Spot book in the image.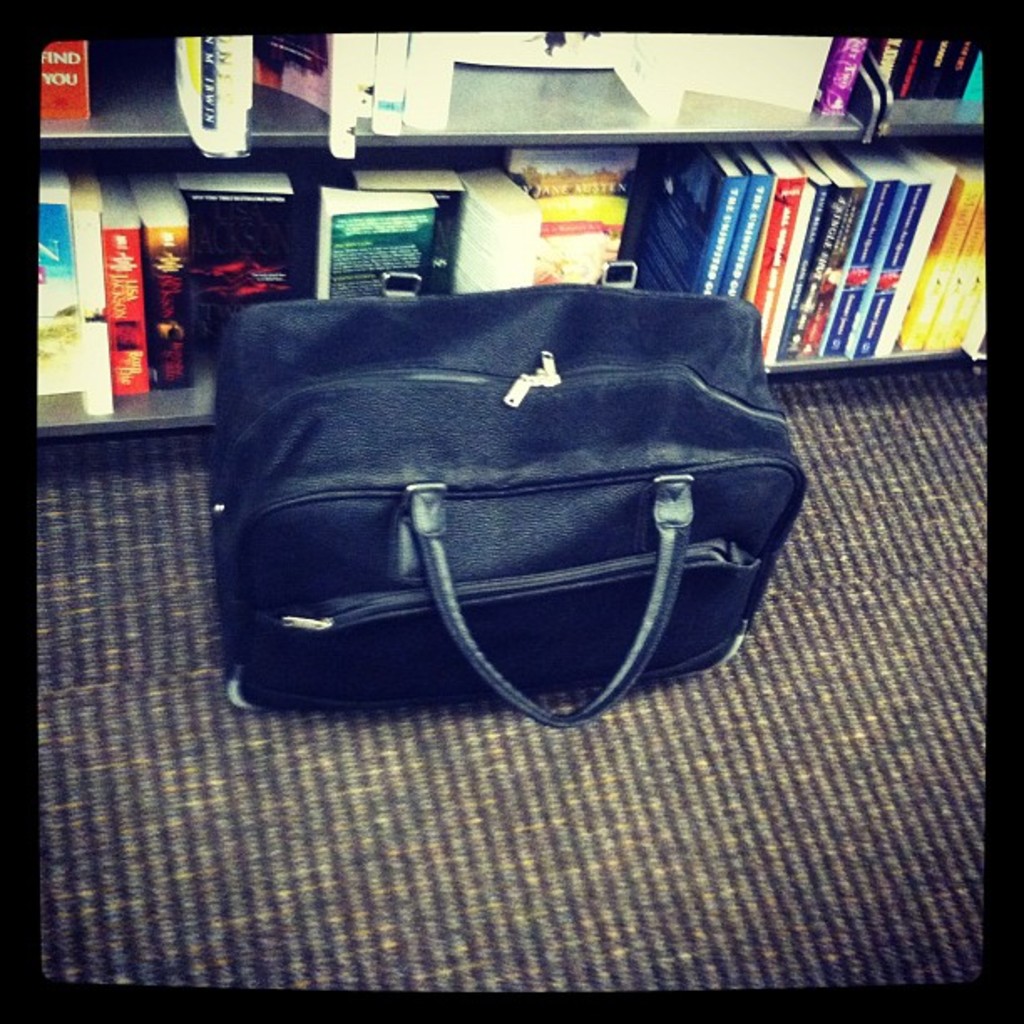
book found at 40, 177, 74, 390.
